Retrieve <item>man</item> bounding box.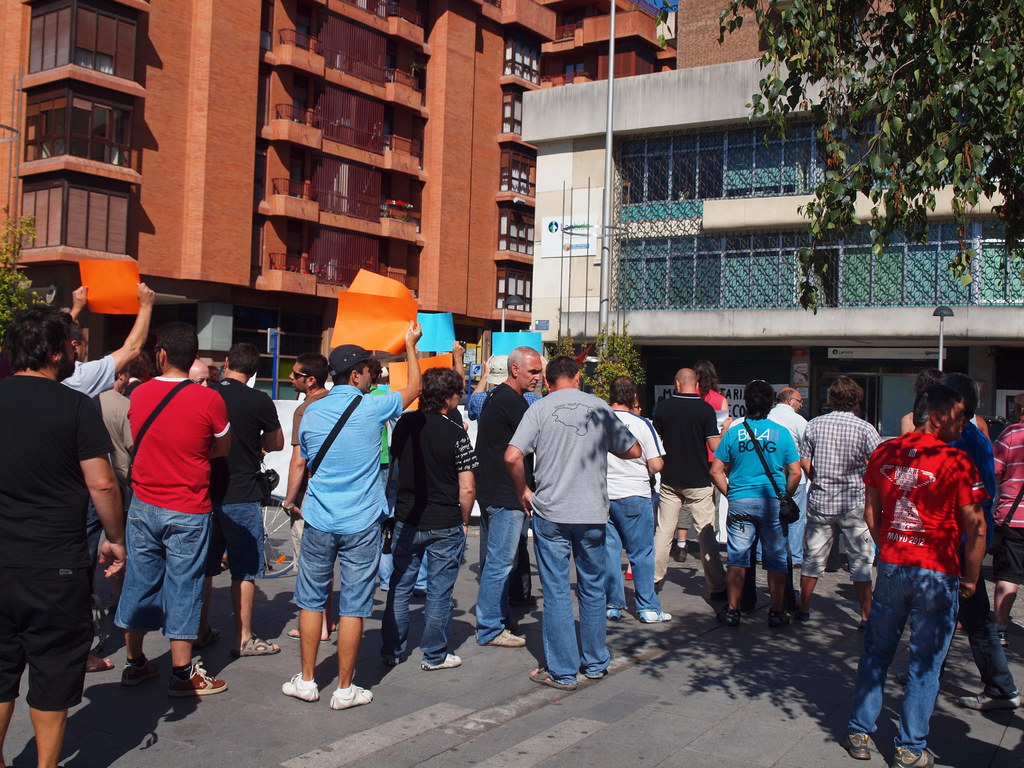
Bounding box: 206 330 283 663.
